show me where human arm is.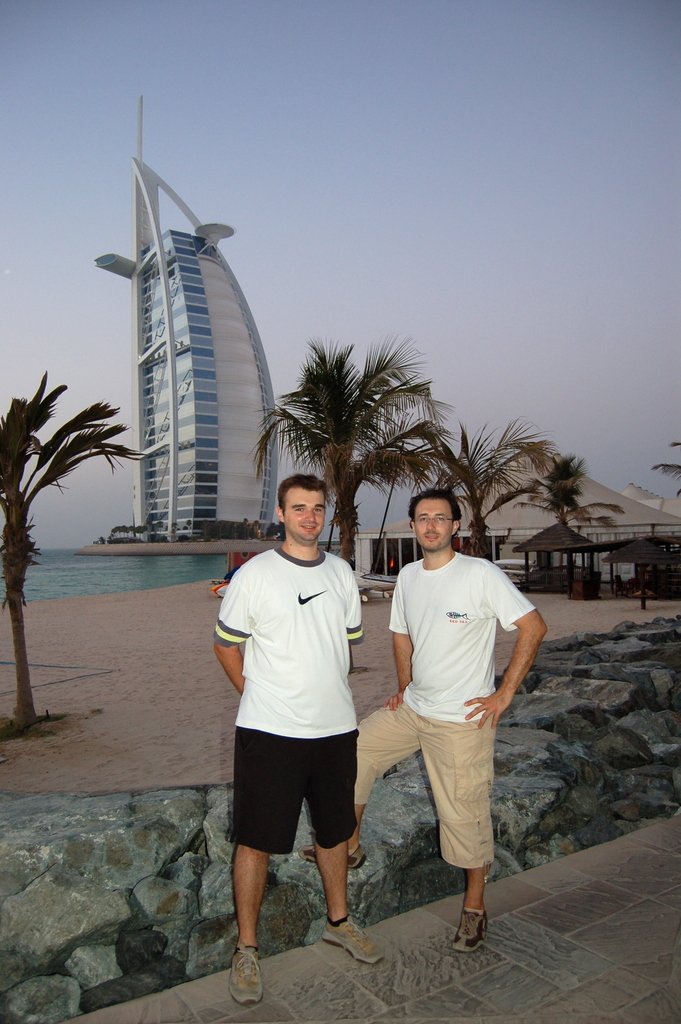
human arm is at [379,564,417,715].
